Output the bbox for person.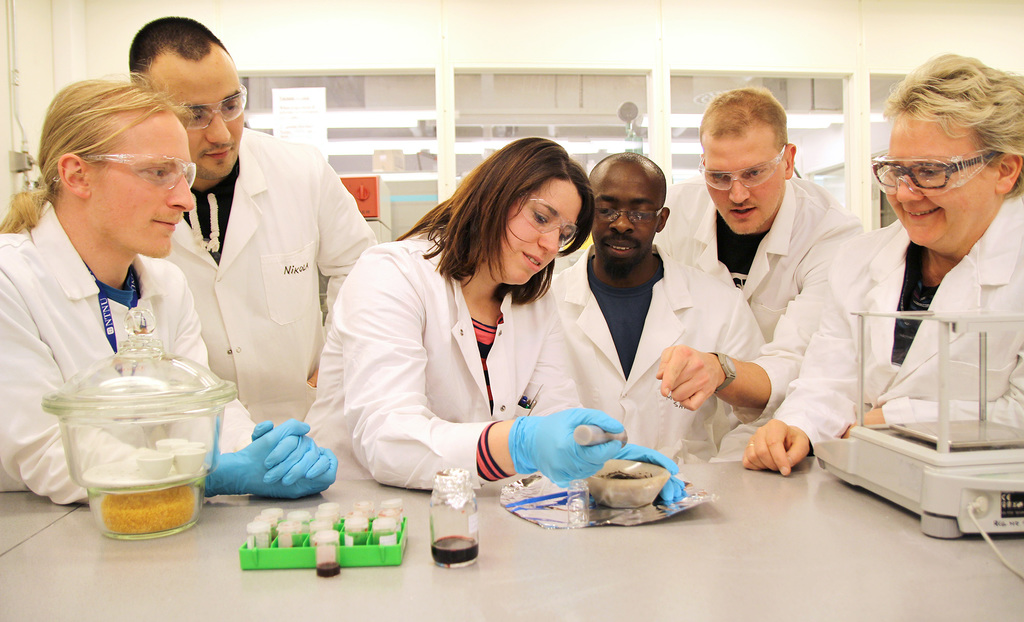
bbox(330, 147, 616, 523).
